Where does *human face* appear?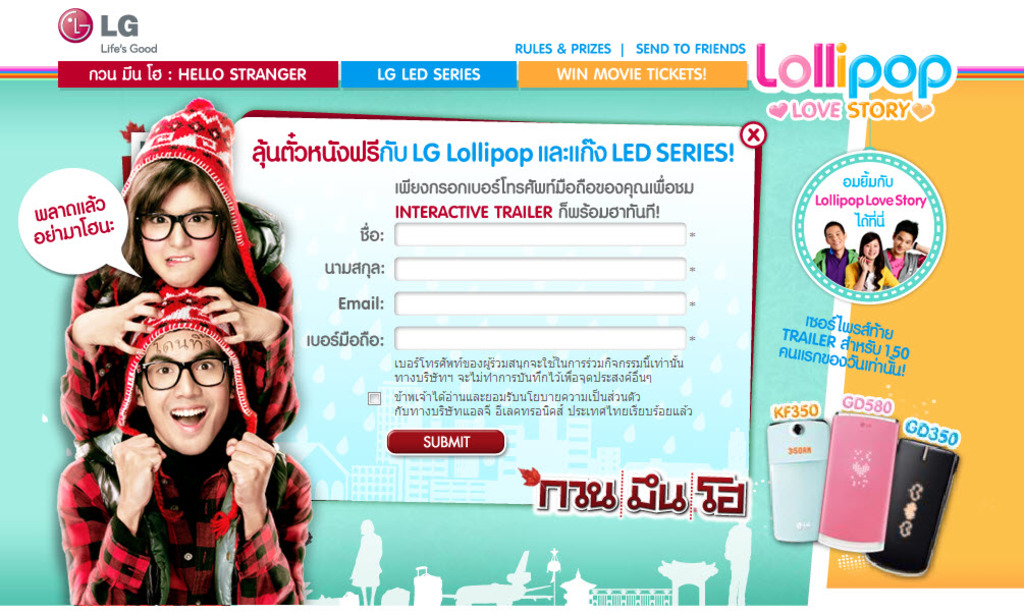
Appears at locate(148, 325, 233, 455).
